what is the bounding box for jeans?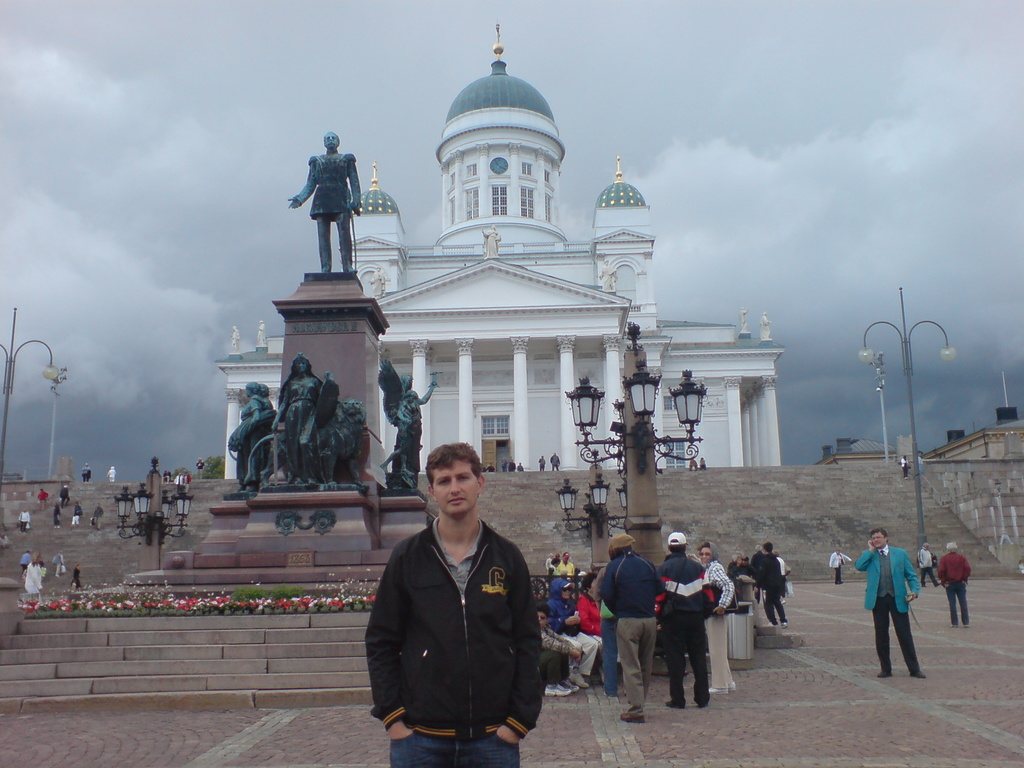
detection(595, 620, 612, 694).
